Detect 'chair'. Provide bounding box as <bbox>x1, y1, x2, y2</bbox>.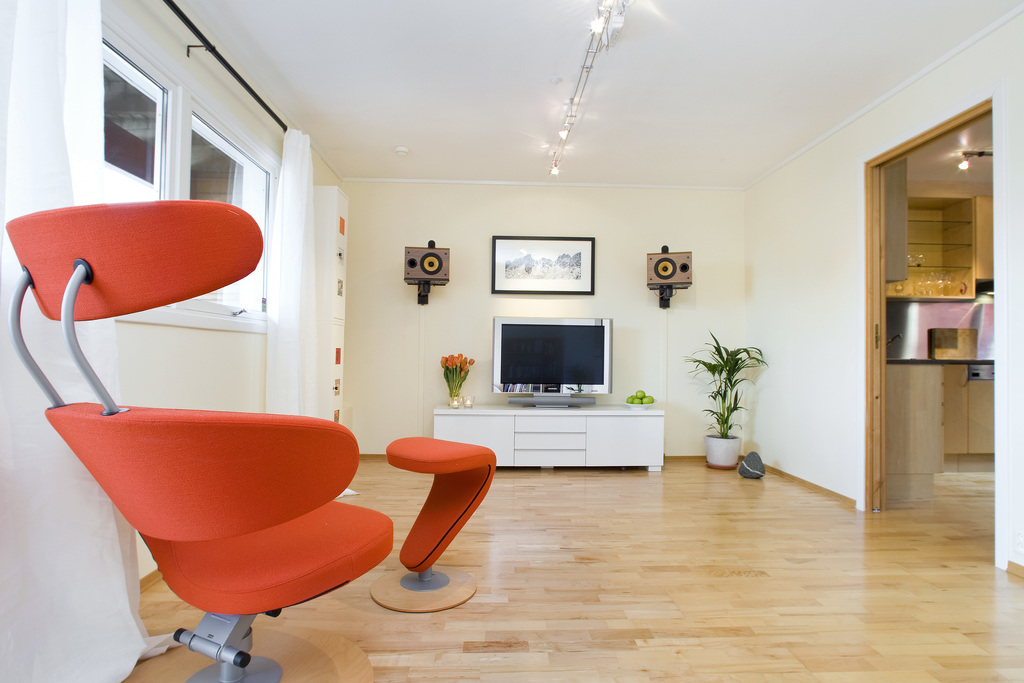
<bbox>4, 190, 430, 682</bbox>.
